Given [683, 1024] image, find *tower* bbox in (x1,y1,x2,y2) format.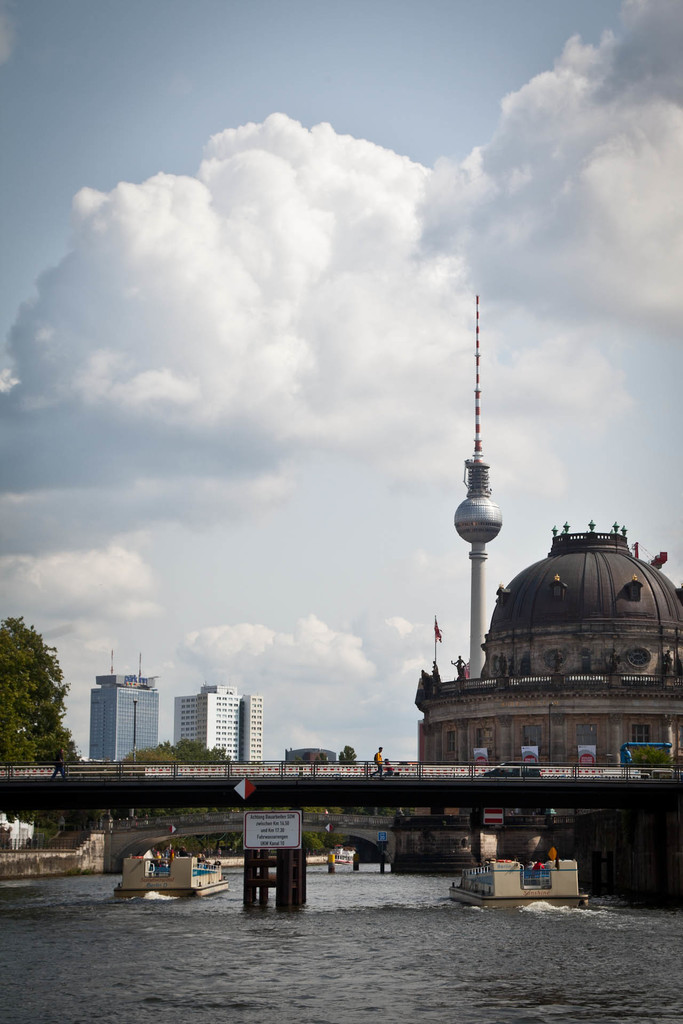
(450,300,503,685).
